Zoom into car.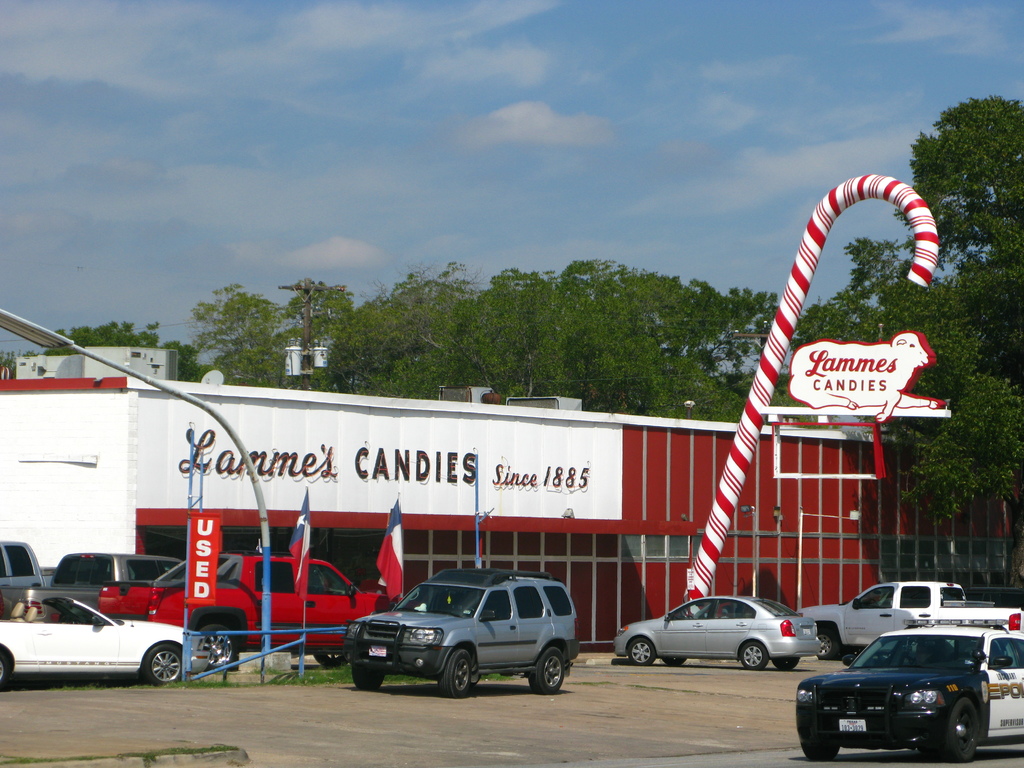
Zoom target: BBox(796, 616, 1023, 764).
